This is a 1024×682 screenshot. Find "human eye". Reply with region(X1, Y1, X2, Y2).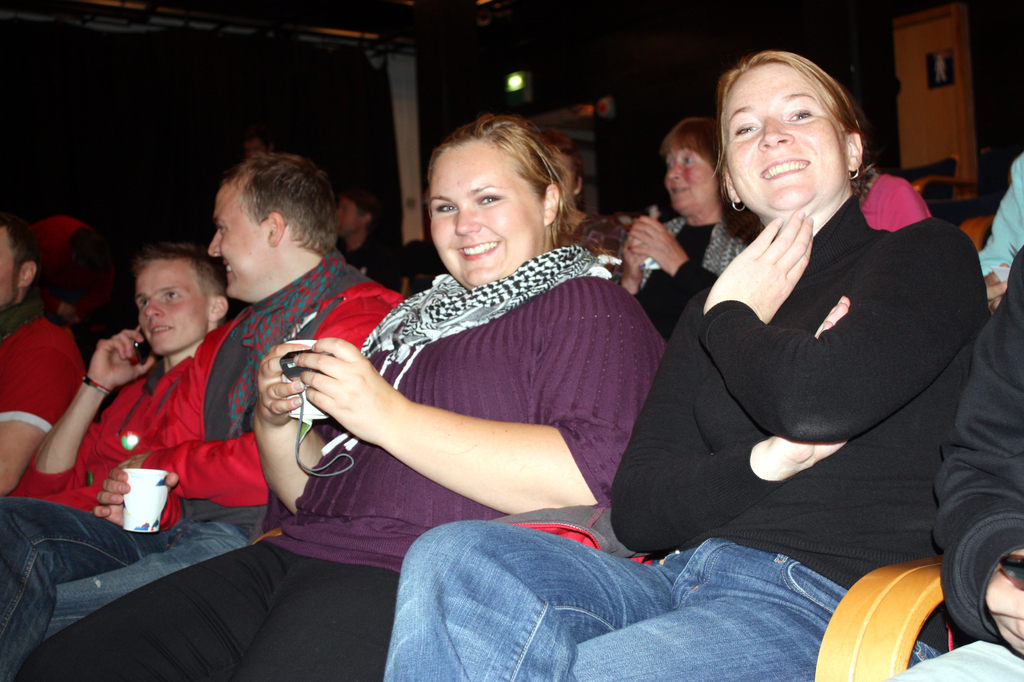
region(137, 298, 151, 309).
